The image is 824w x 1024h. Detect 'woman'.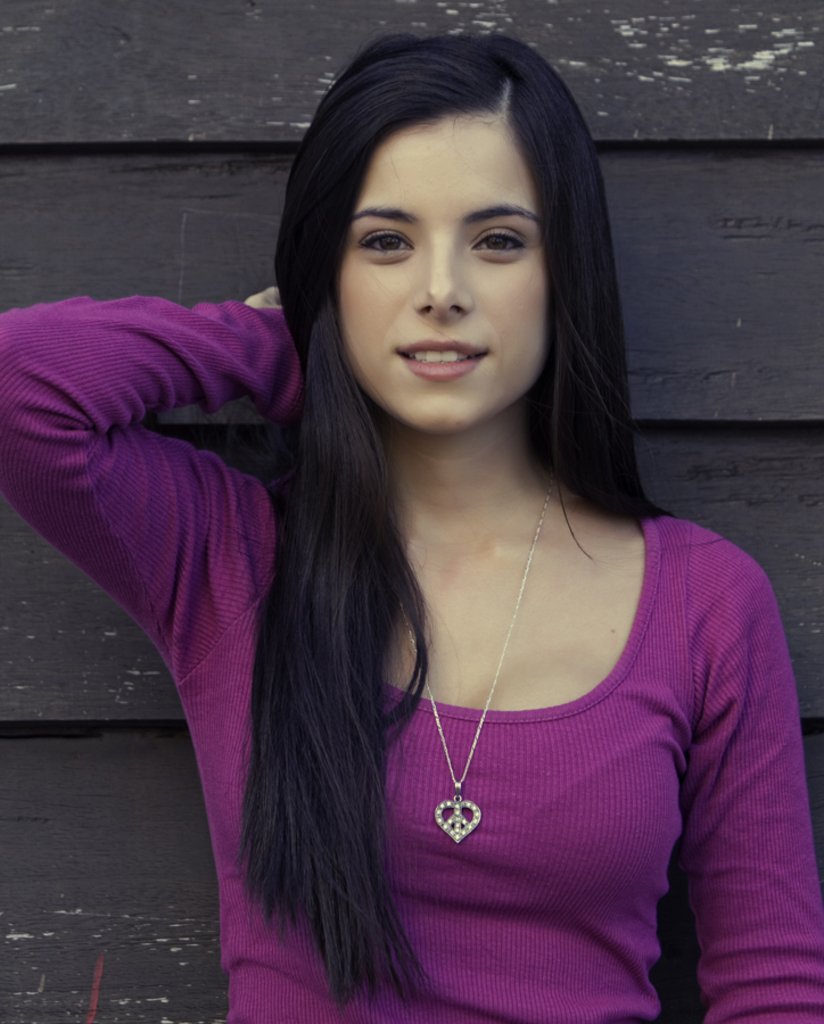
Detection: detection(0, 27, 821, 1023).
